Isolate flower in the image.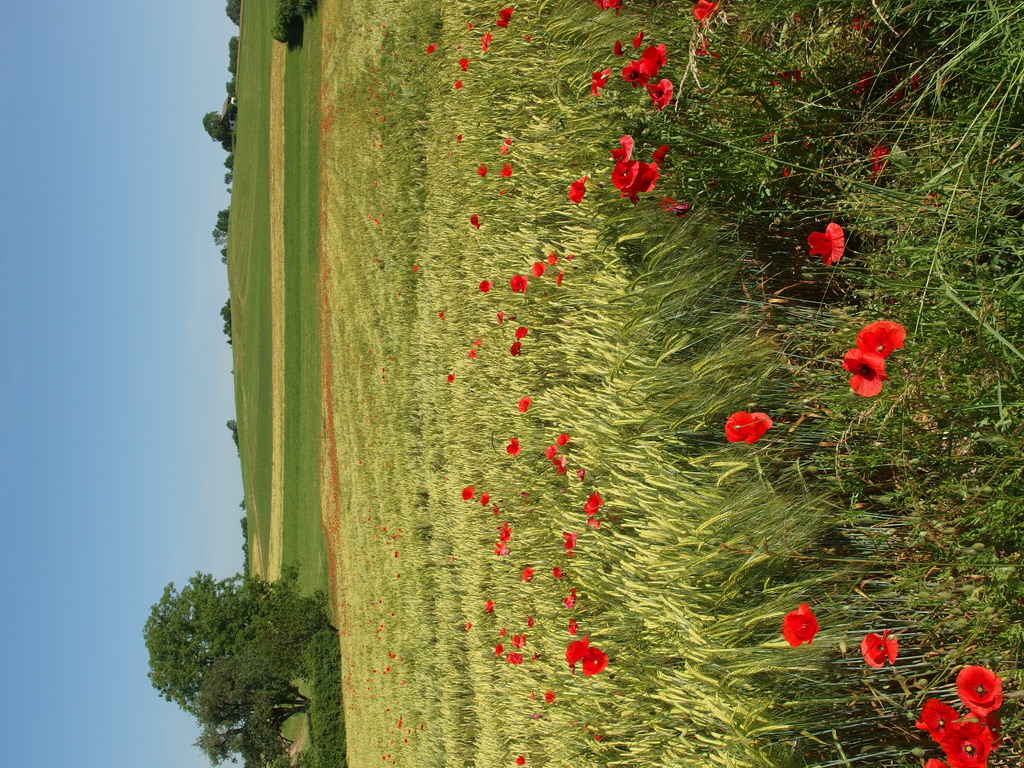
Isolated region: [493,8,515,29].
